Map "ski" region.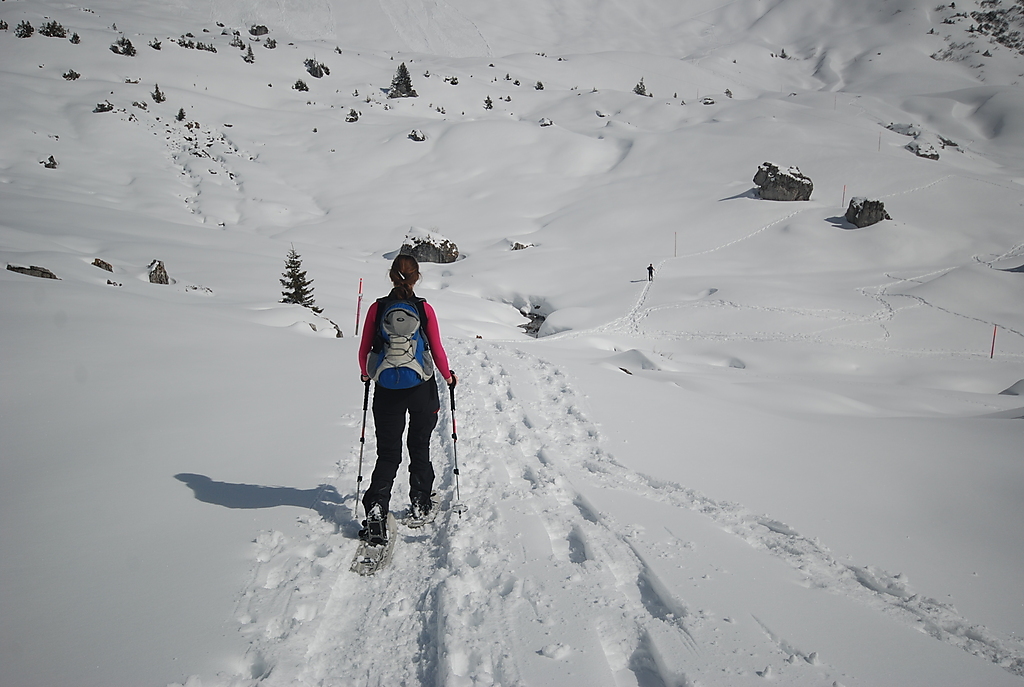
Mapped to bbox(332, 499, 404, 580).
